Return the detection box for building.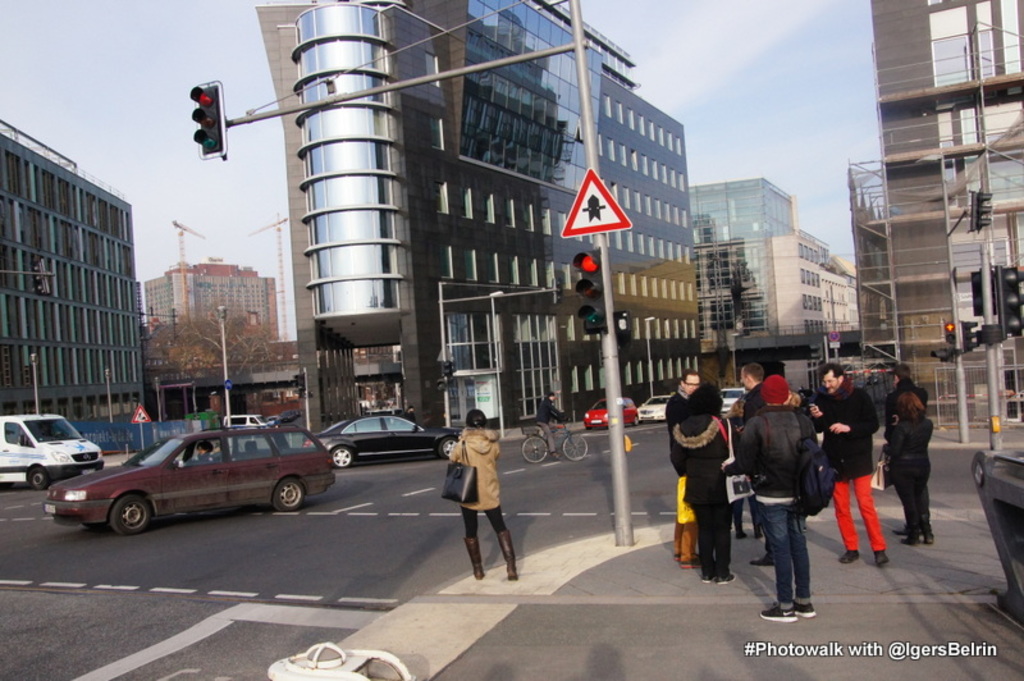
(x1=0, y1=124, x2=147, y2=458).
